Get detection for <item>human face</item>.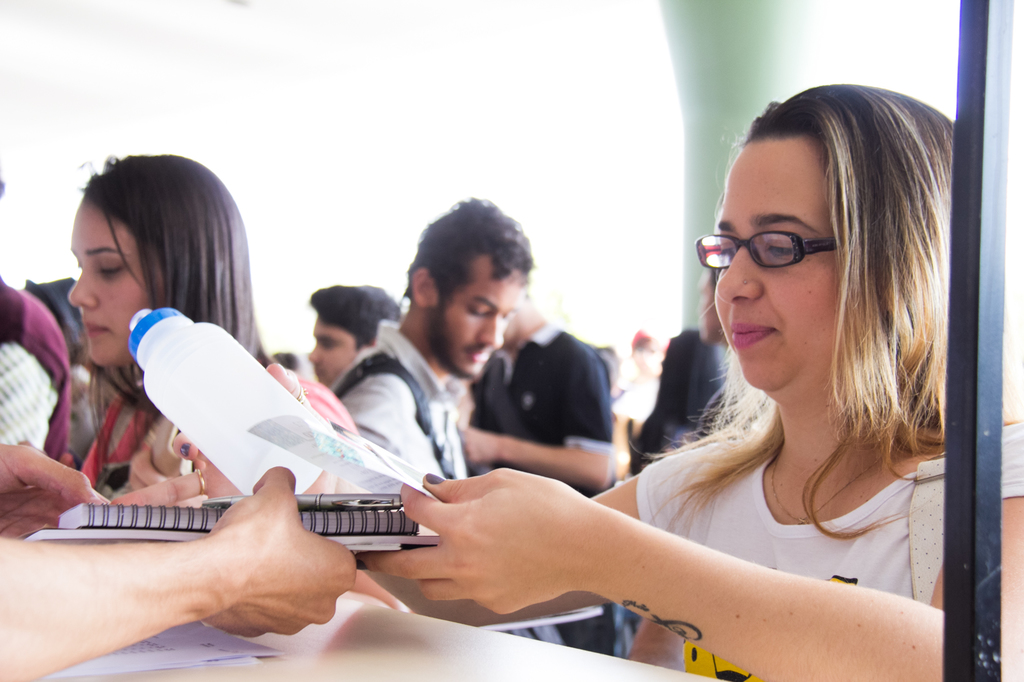
Detection: bbox=(68, 202, 150, 361).
